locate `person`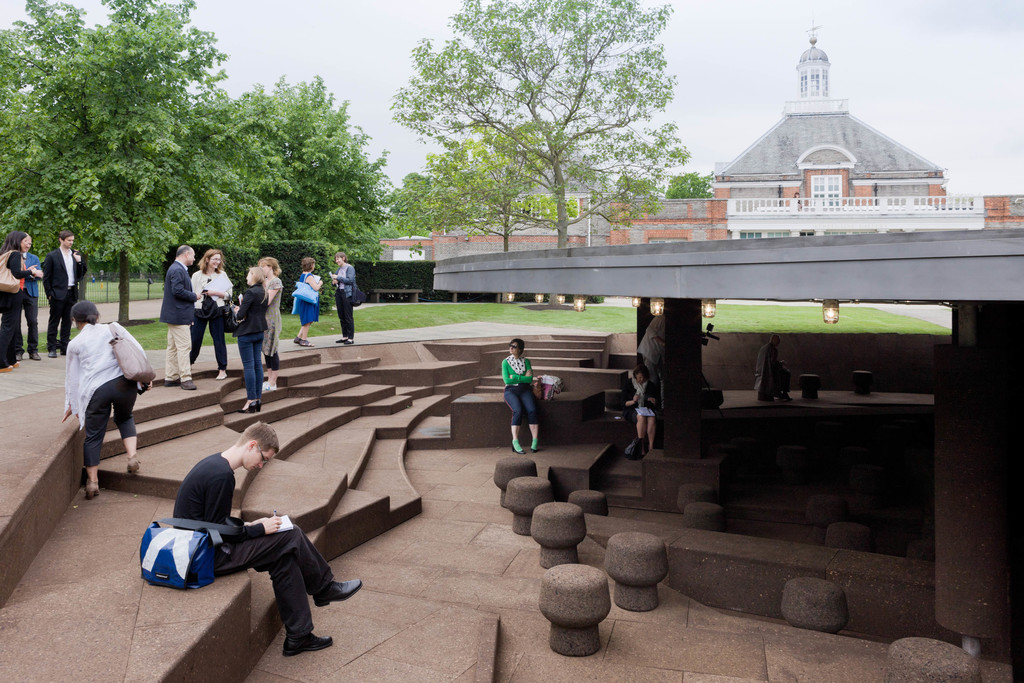
crop(506, 332, 550, 459)
